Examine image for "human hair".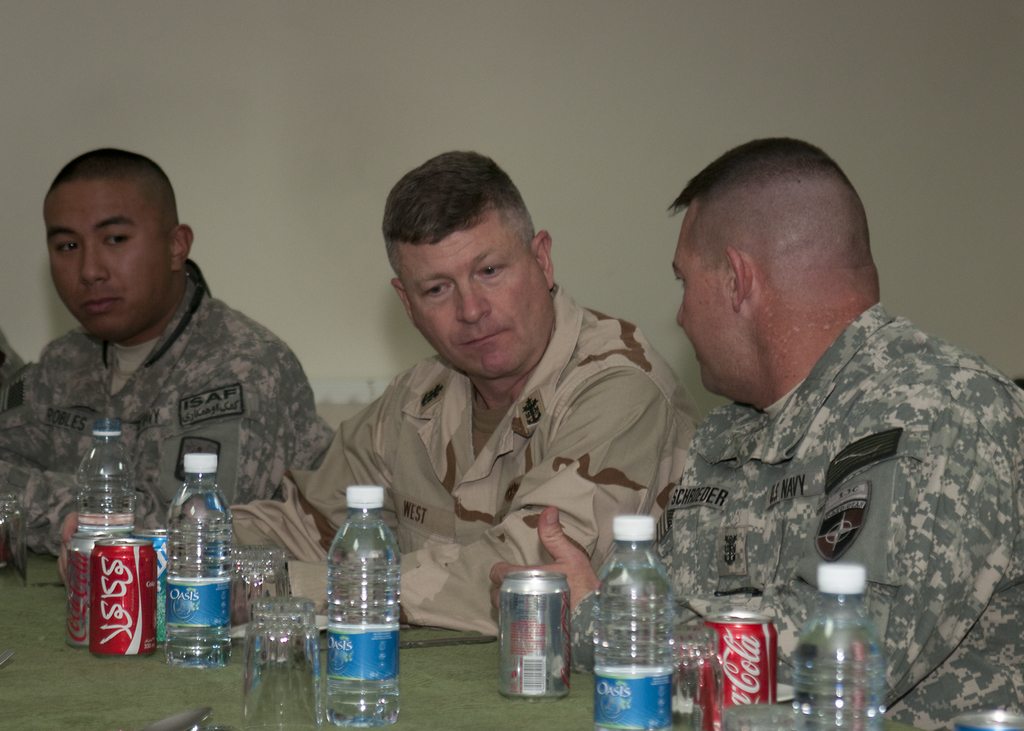
Examination result: l=45, t=147, r=170, b=189.
